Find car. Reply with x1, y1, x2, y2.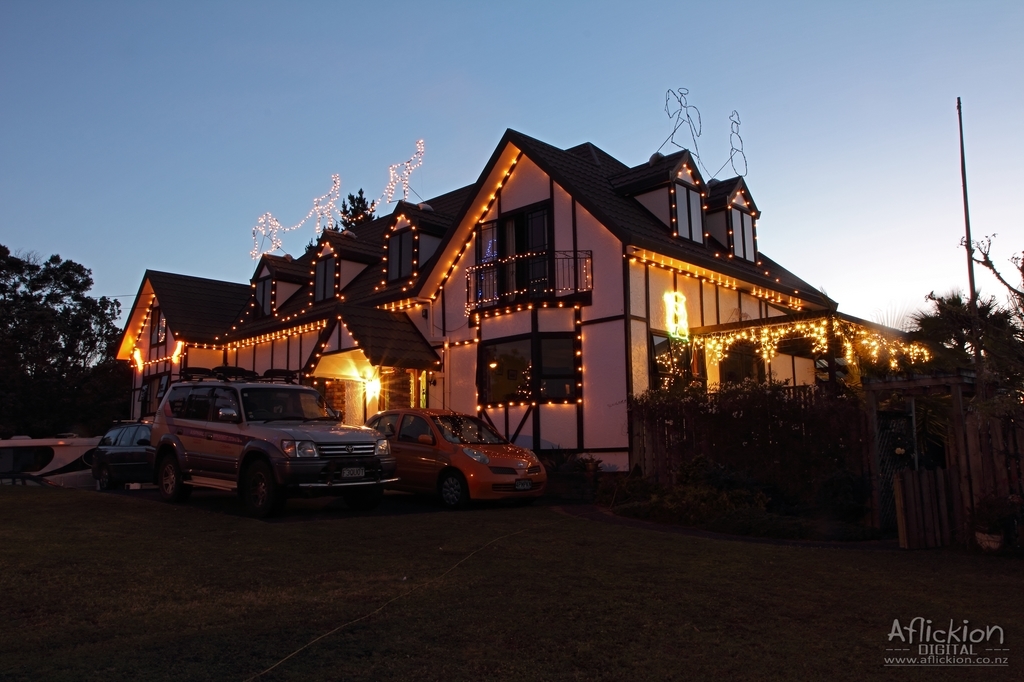
85, 418, 156, 495.
